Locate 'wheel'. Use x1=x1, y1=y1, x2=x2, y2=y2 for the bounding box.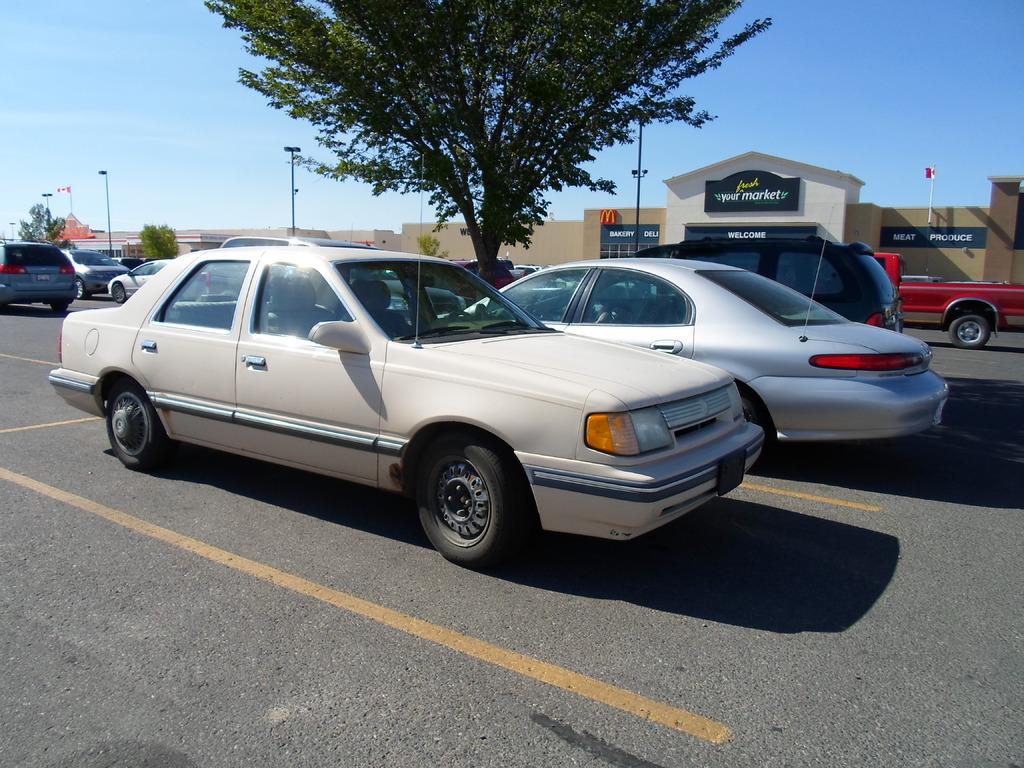
x1=105, y1=286, x2=126, y2=306.
